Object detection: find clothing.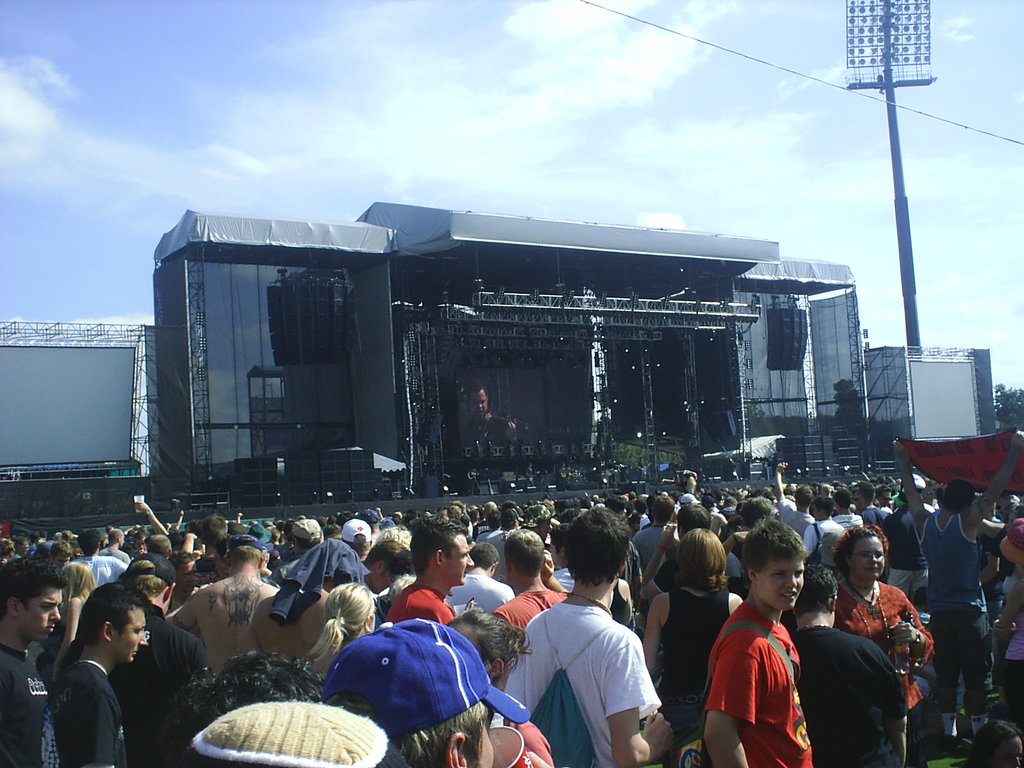
region(801, 518, 843, 550).
